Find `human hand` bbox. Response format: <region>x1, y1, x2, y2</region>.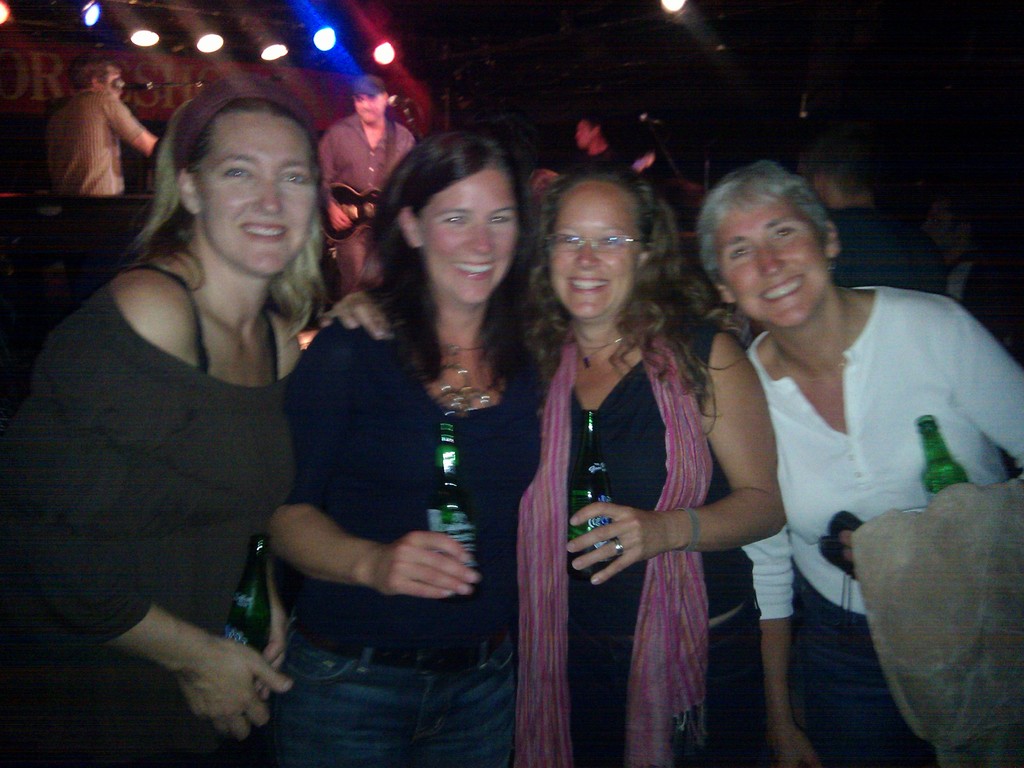
<region>256, 605, 292, 694</region>.
